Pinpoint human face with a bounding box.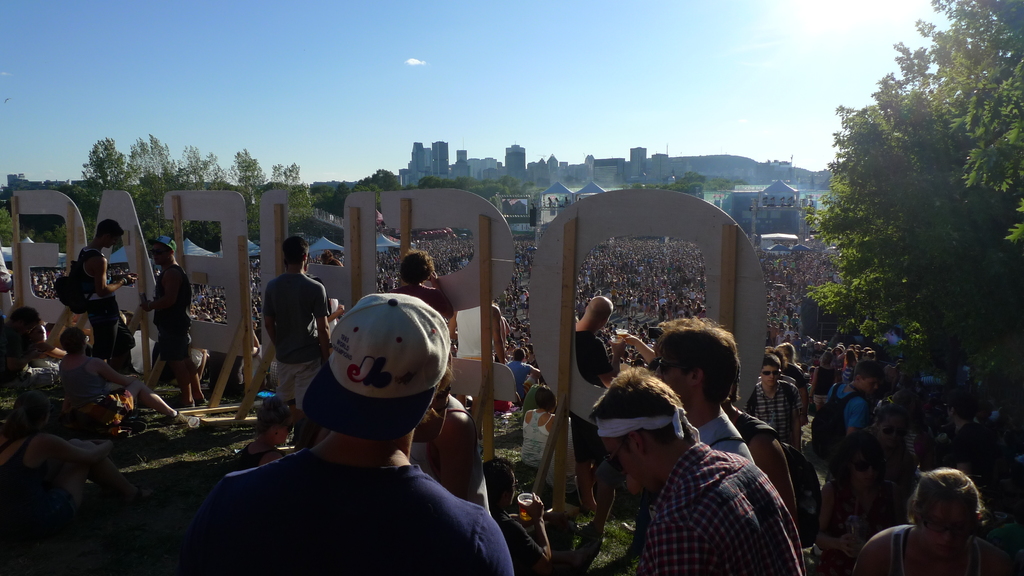
x1=851, y1=452, x2=879, y2=490.
